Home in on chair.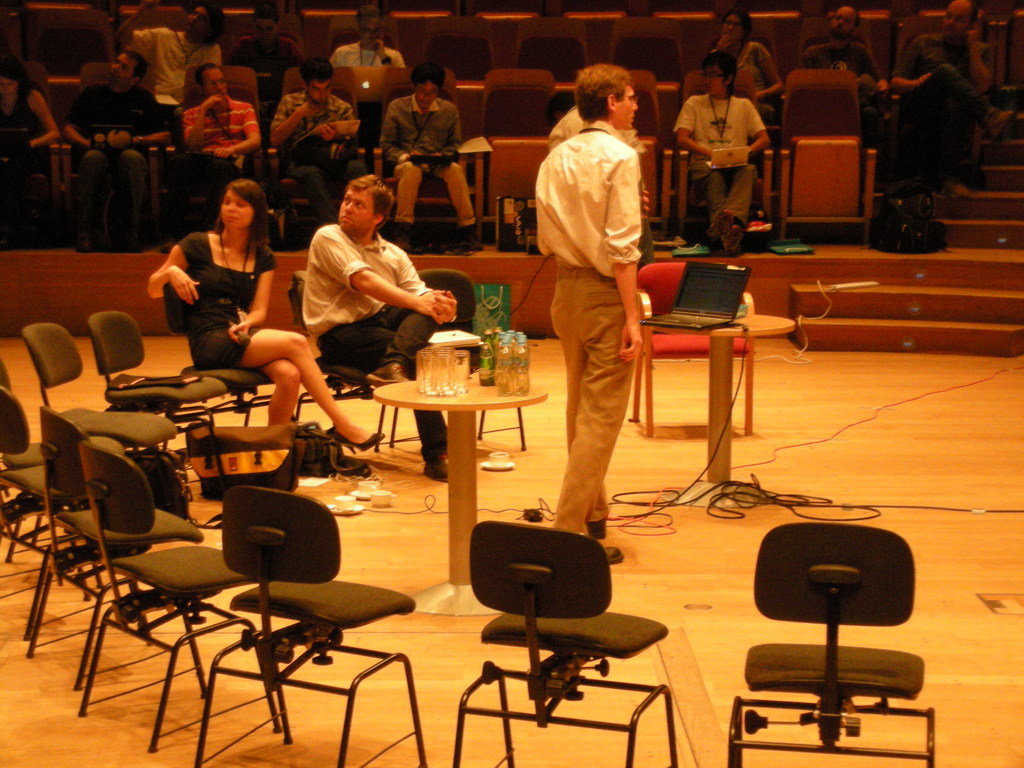
Homed in at [left=28, top=324, right=169, bottom=470].
